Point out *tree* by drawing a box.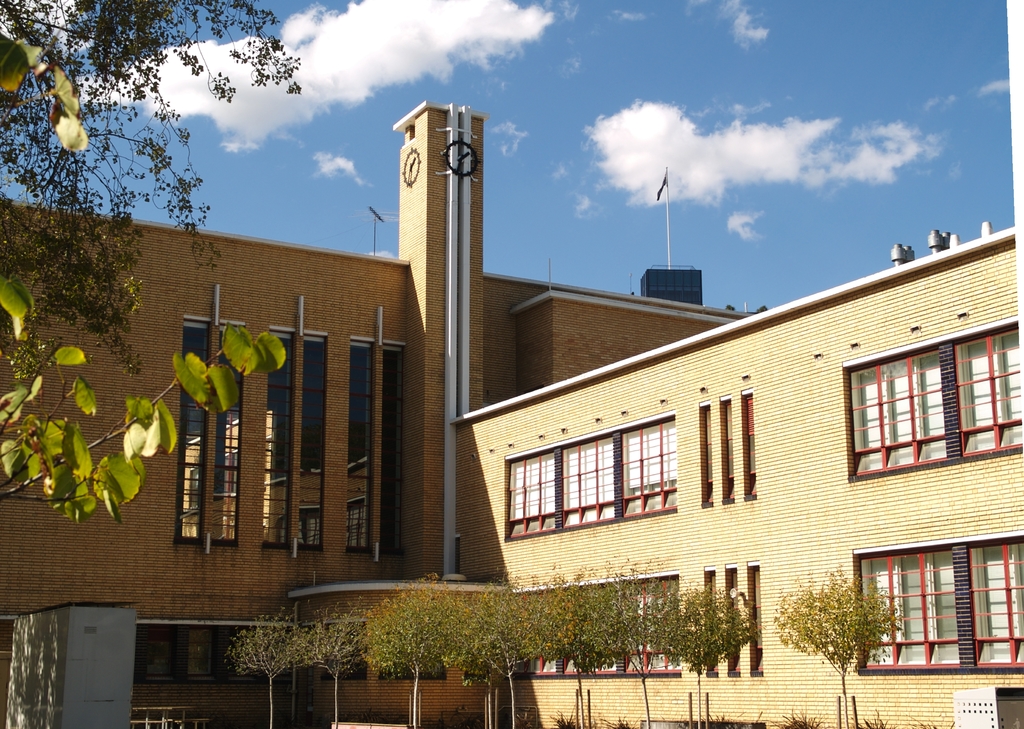
locate(355, 572, 474, 728).
